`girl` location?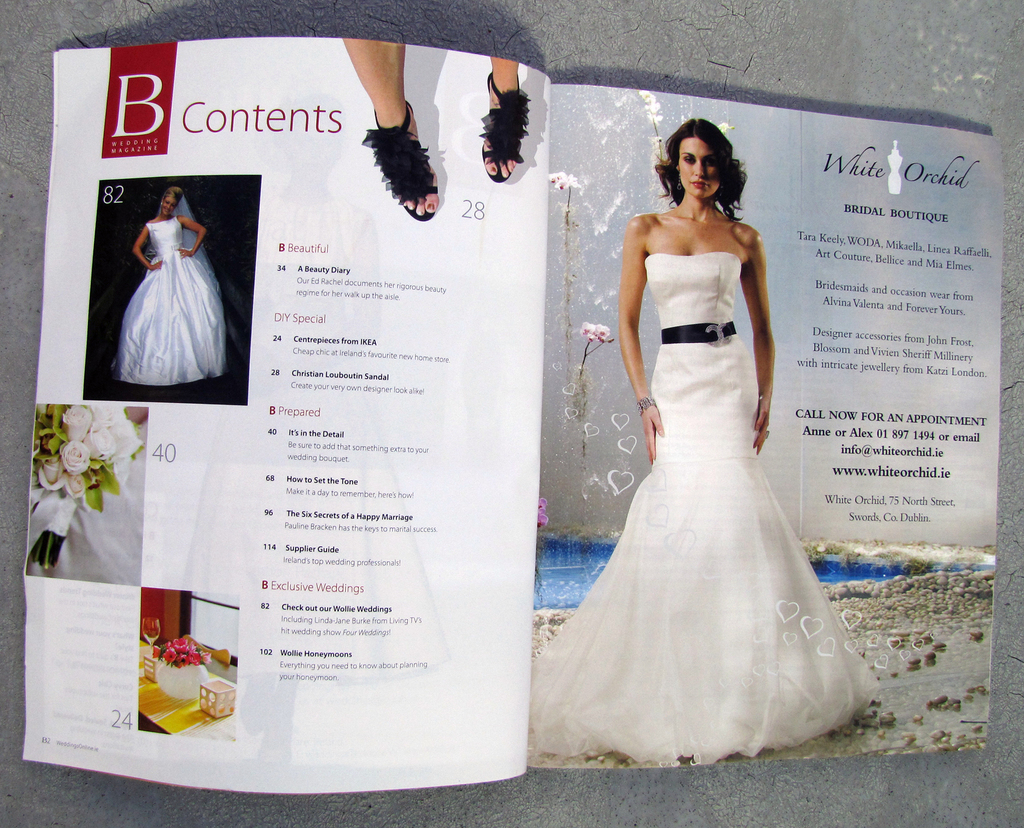
<region>346, 34, 436, 222</region>
